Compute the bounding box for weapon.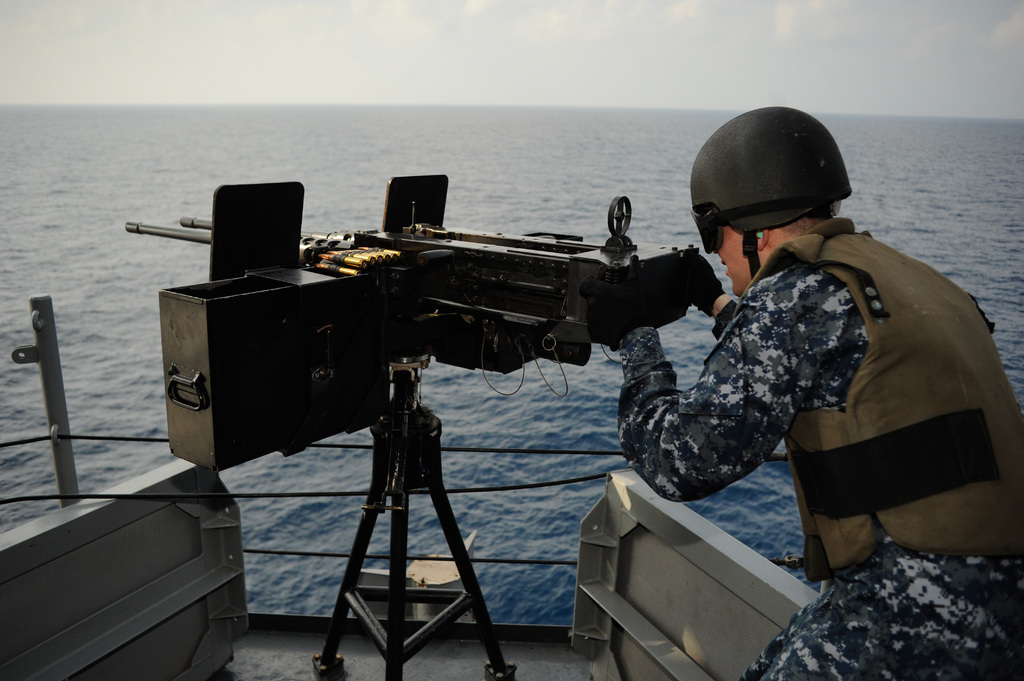
(123,195,698,398).
